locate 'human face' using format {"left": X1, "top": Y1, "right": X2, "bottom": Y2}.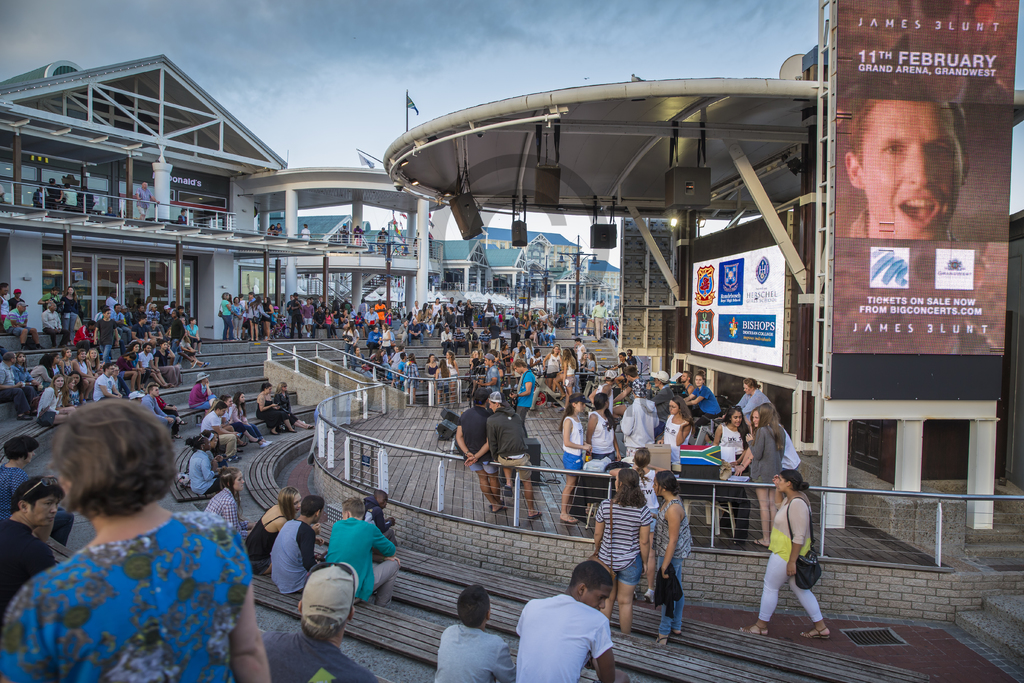
{"left": 864, "top": 99, "right": 961, "bottom": 244}.
